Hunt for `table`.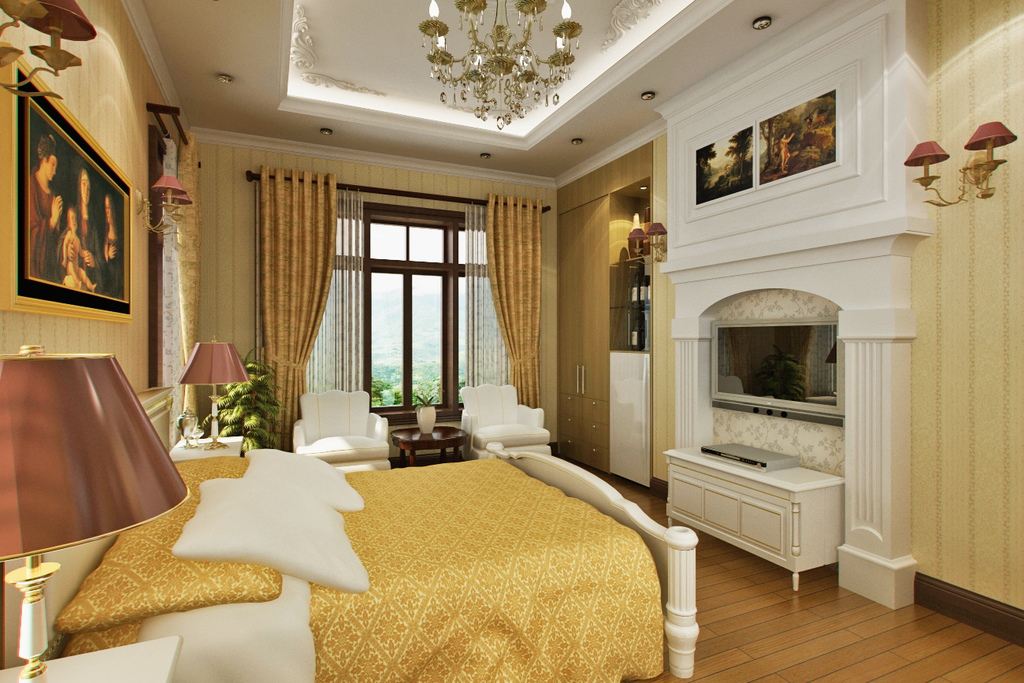
Hunted down at x1=662, y1=431, x2=845, y2=597.
